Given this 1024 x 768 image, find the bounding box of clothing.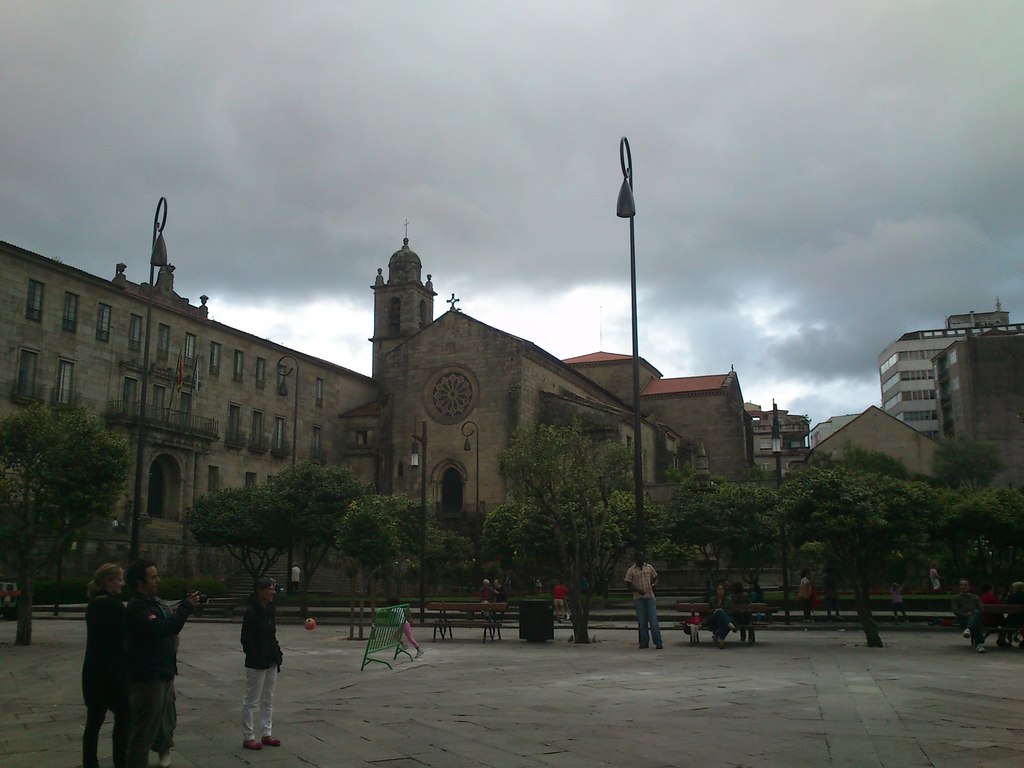
(x1=954, y1=590, x2=979, y2=641).
